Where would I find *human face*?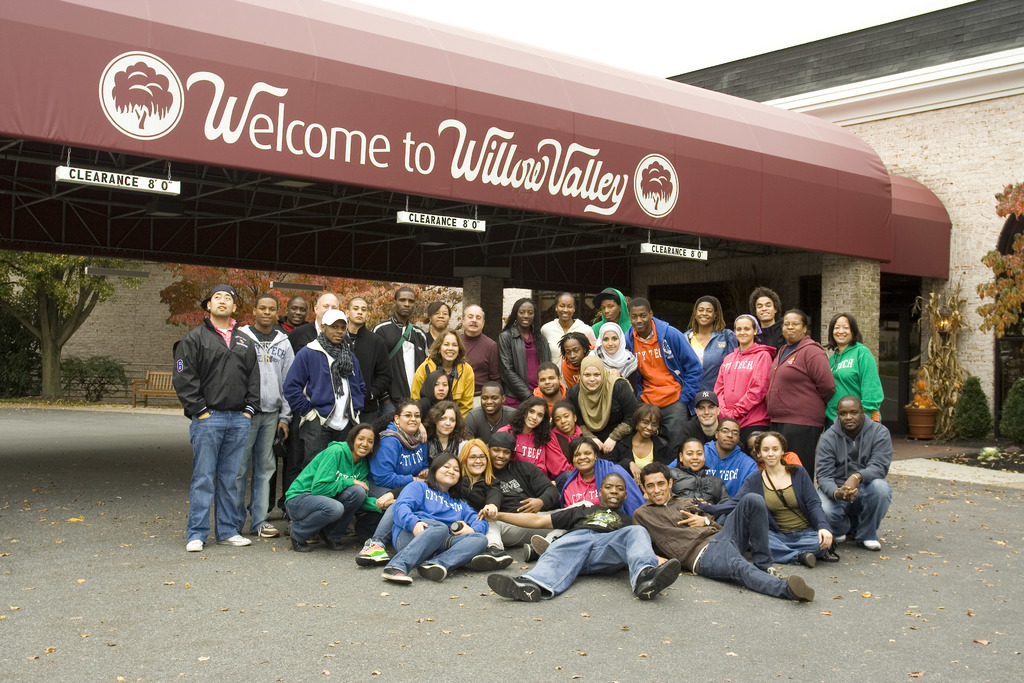
At 750 293 775 322.
